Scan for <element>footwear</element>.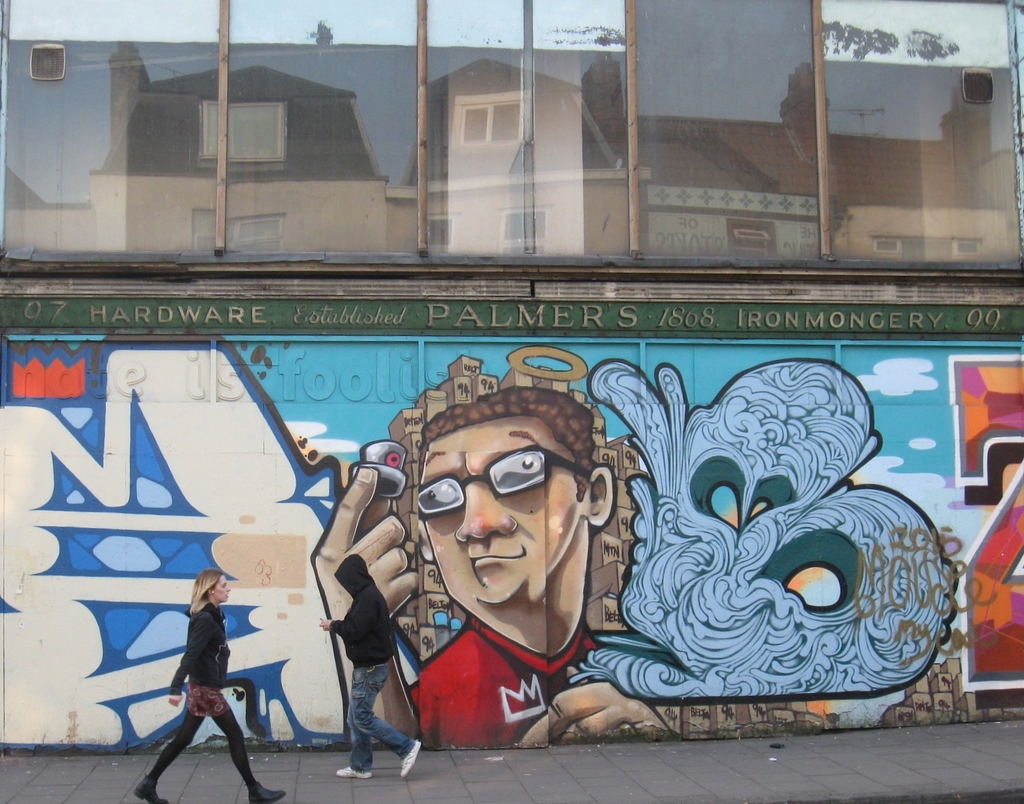
Scan result: <region>136, 779, 168, 803</region>.
